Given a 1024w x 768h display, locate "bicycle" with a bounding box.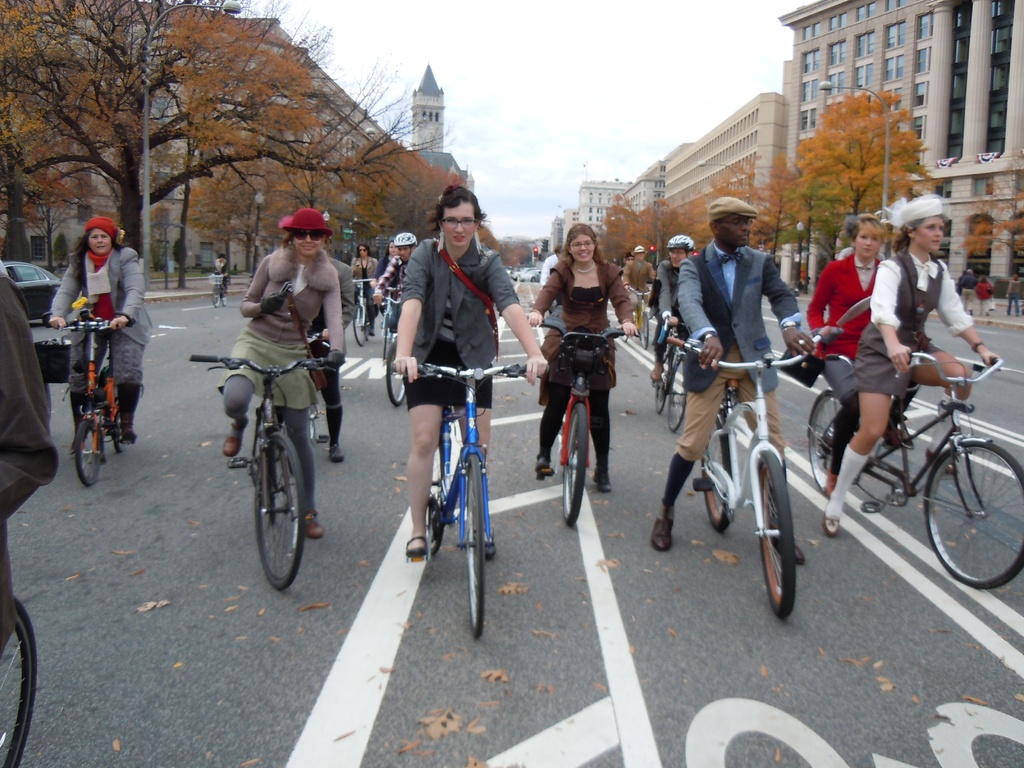
Located: <box>807,349,1023,590</box>.
